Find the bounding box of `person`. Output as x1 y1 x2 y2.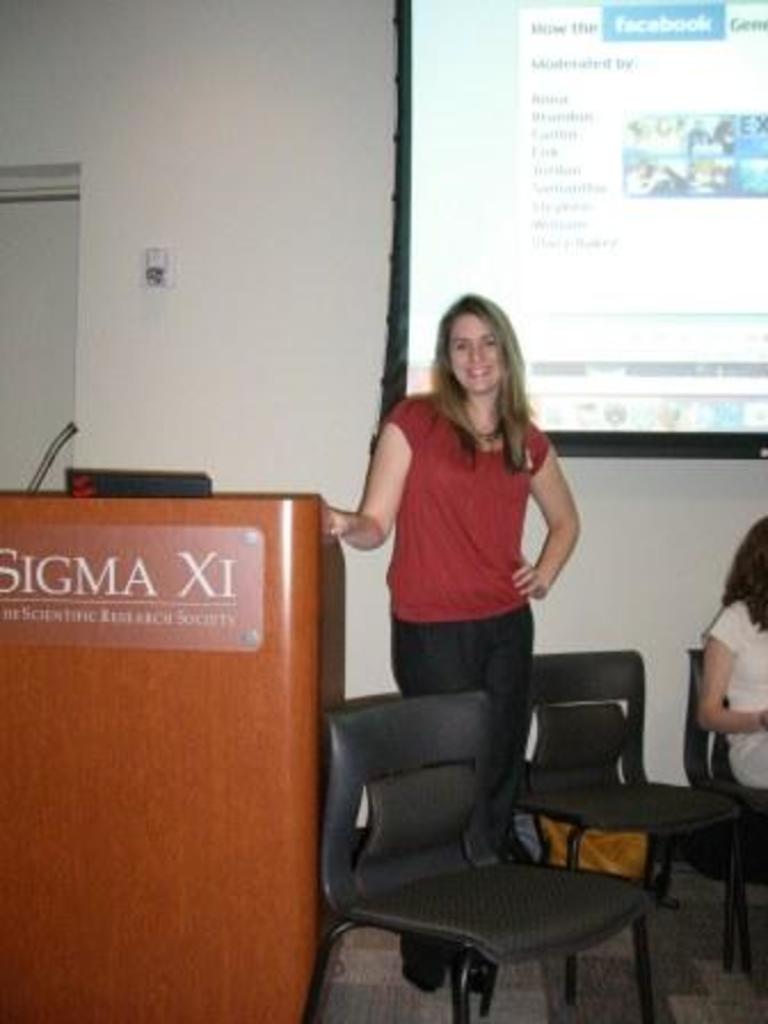
690 521 766 798.
